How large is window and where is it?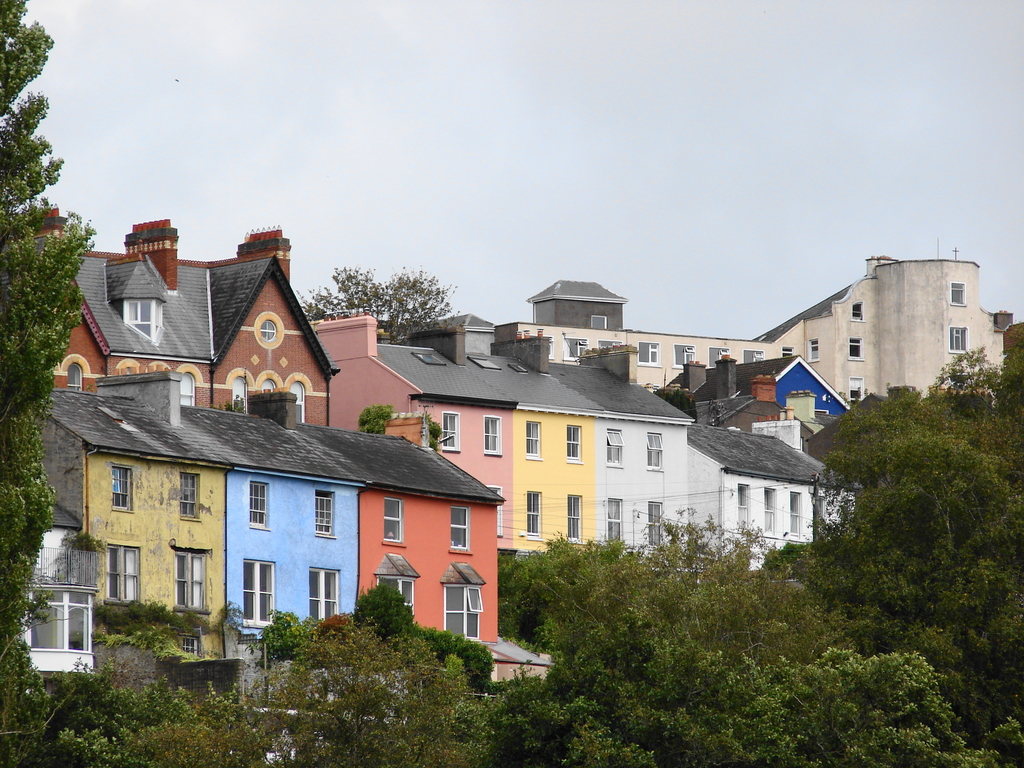
Bounding box: left=525, top=423, right=543, bottom=461.
